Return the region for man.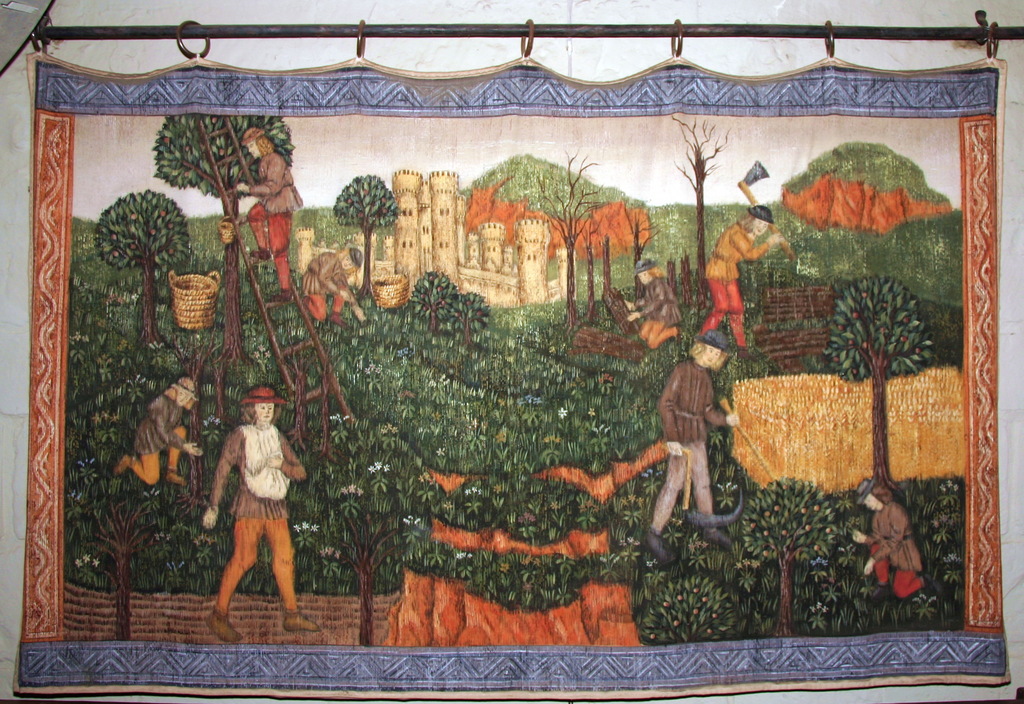
[left=691, top=206, right=784, bottom=357].
